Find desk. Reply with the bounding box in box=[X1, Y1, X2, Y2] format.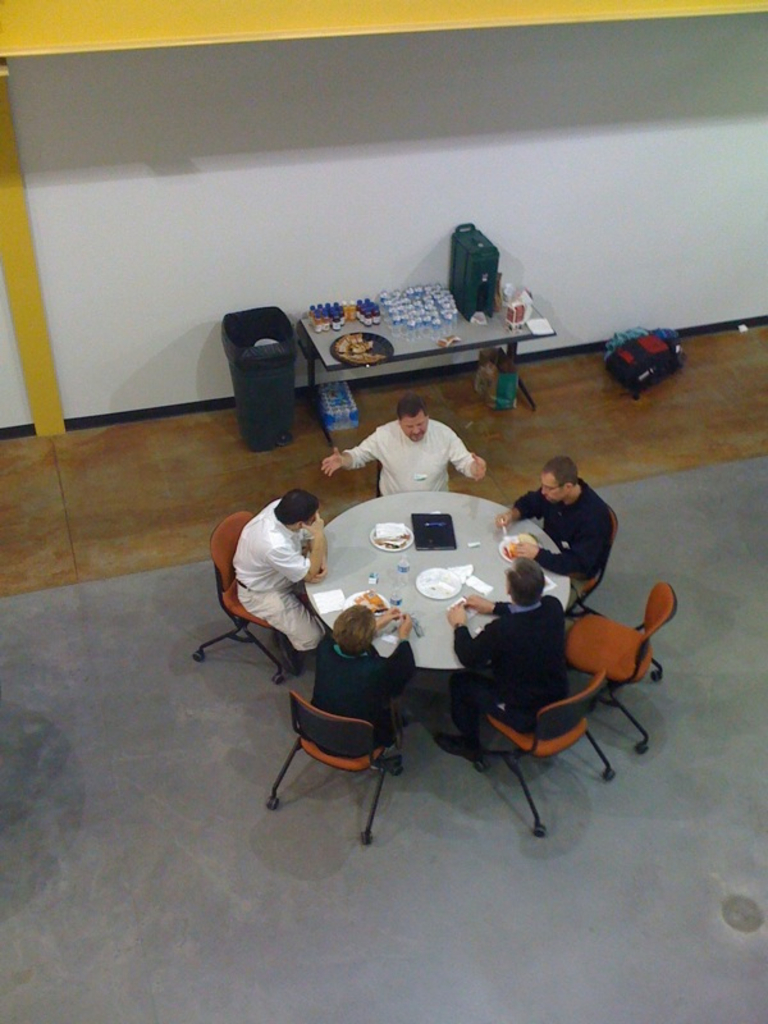
box=[307, 490, 567, 667].
